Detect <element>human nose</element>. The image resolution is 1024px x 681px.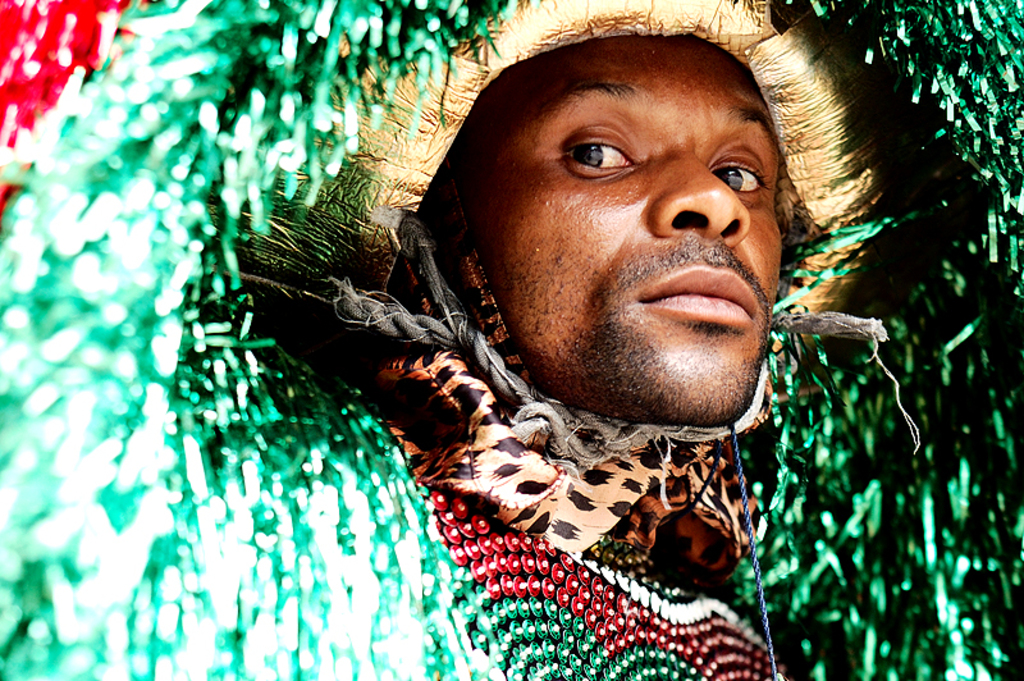
bbox(649, 148, 750, 253).
